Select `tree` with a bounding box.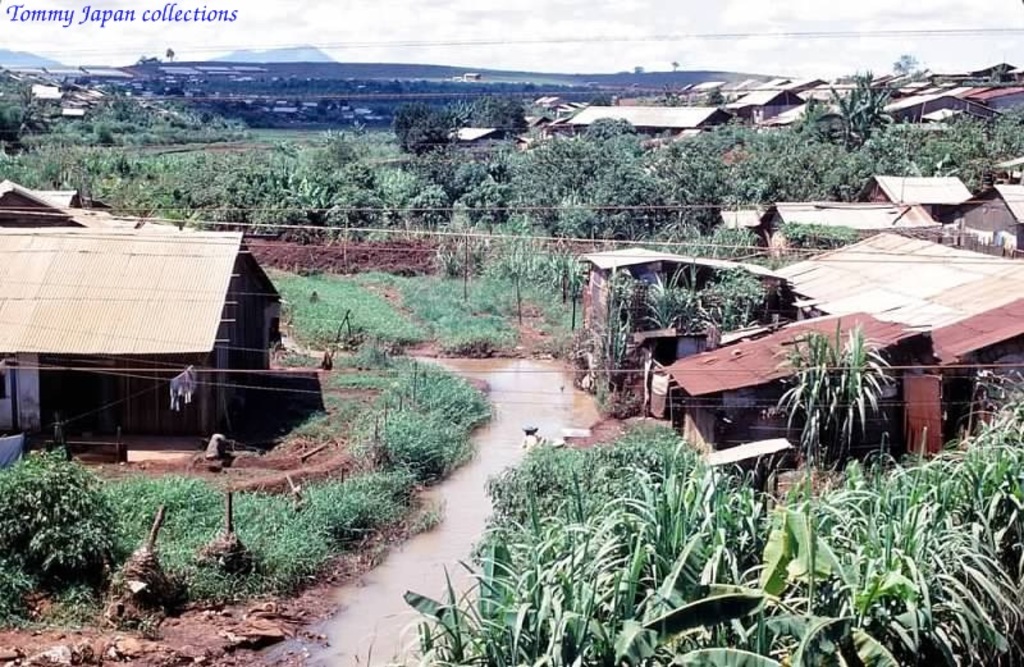
bbox=[104, 92, 155, 136].
